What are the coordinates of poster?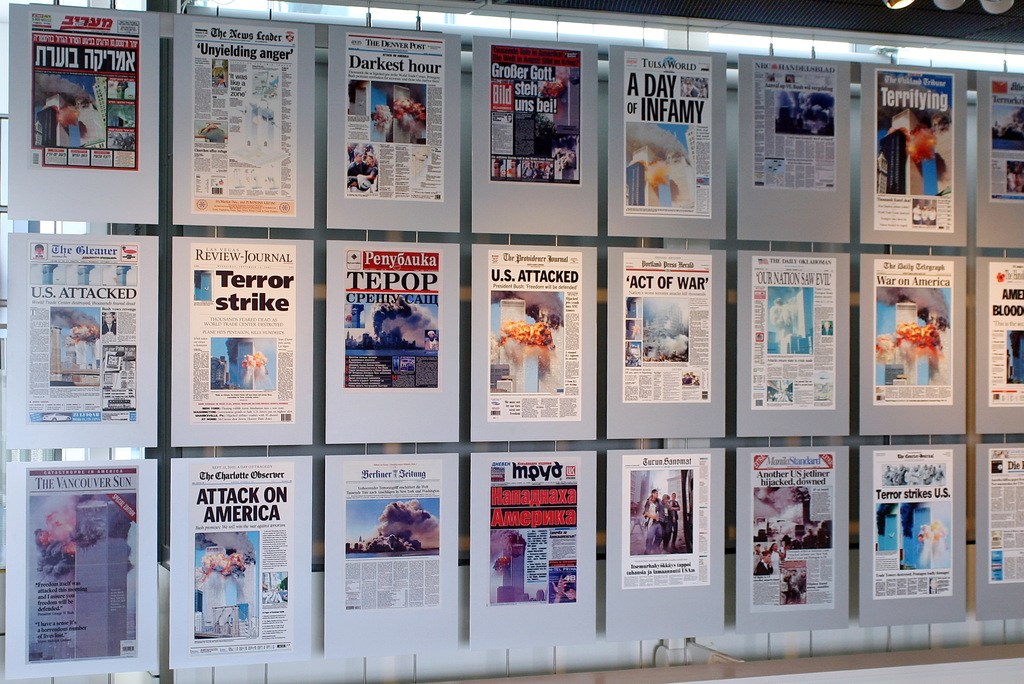
select_region(28, 241, 140, 423).
